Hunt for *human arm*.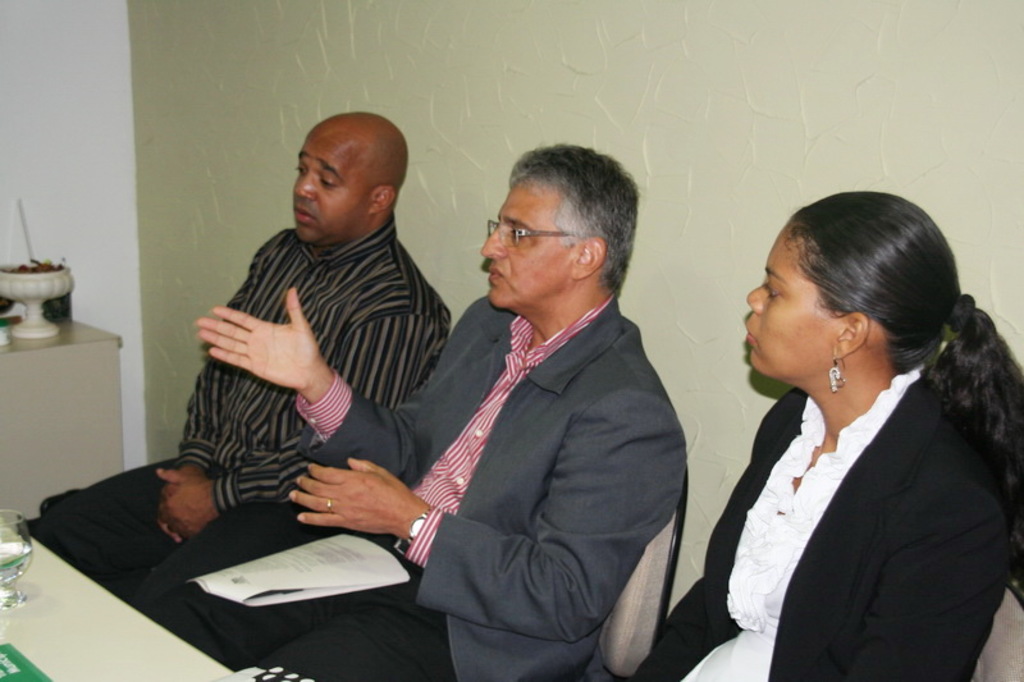
Hunted down at l=845, t=484, r=1014, b=681.
